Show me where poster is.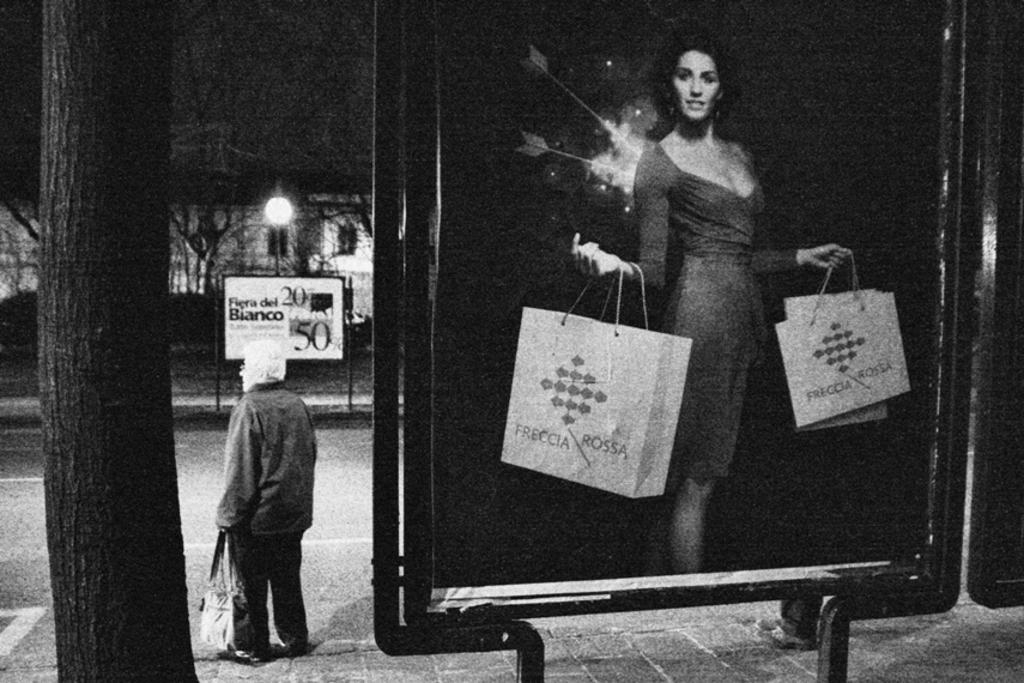
poster is at (left=431, top=2, right=952, bottom=586).
